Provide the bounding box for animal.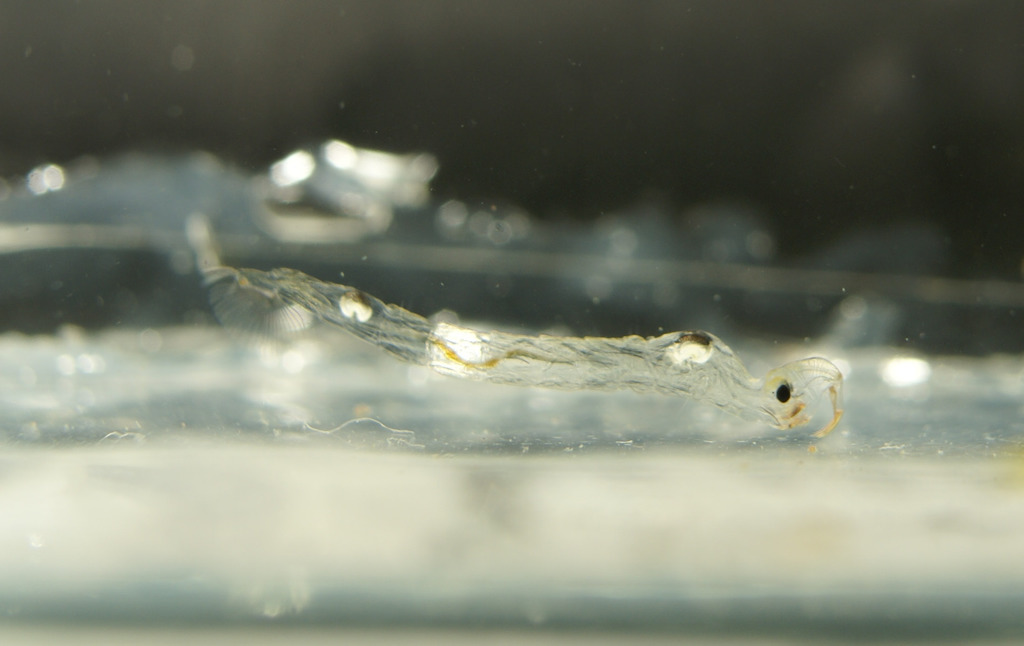
x1=203 y1=262 x2=846 y2=434.
